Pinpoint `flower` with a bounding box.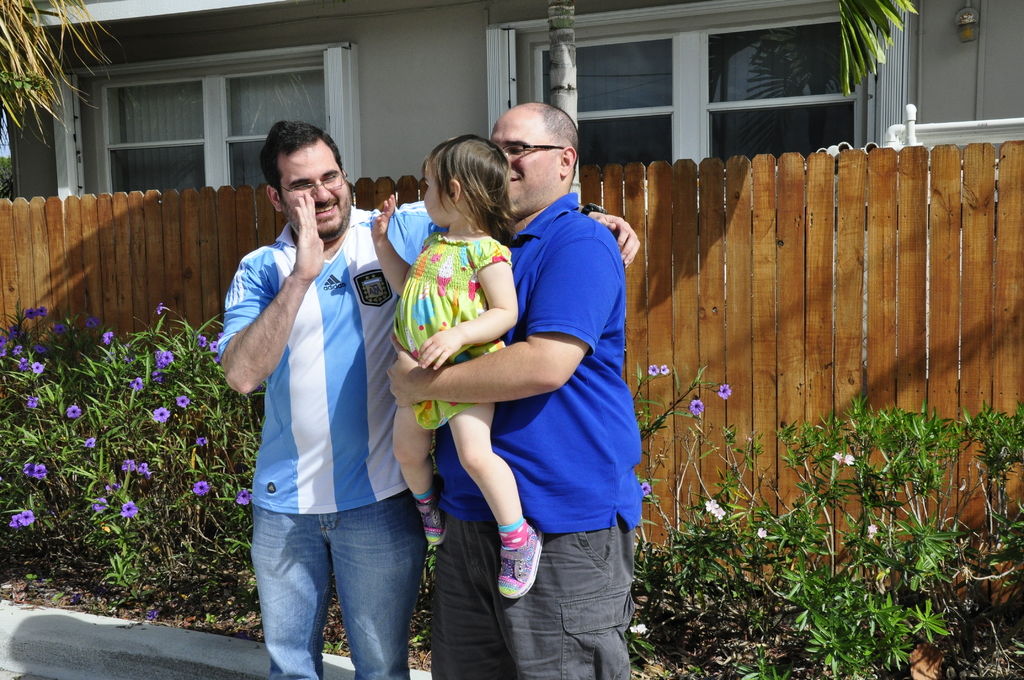
pyautogui.locateOnScreen(25, 306, 50, 319).
